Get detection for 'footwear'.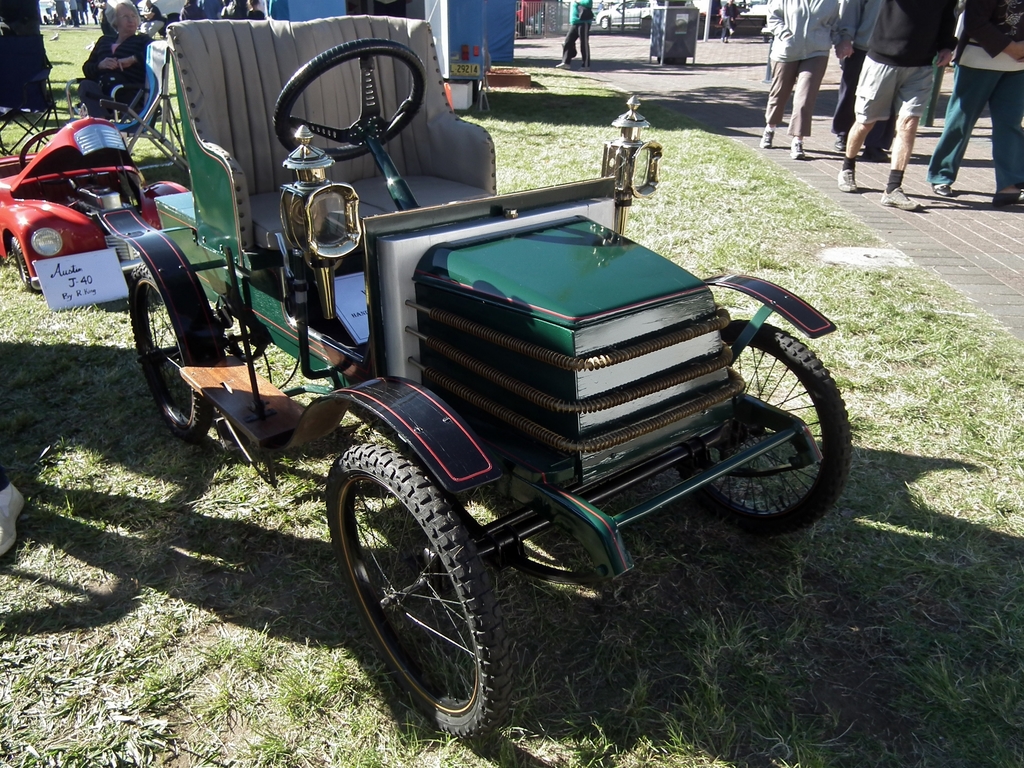
Detection: pyautogui.locateOnScreen(881, 186, 922, 213).
